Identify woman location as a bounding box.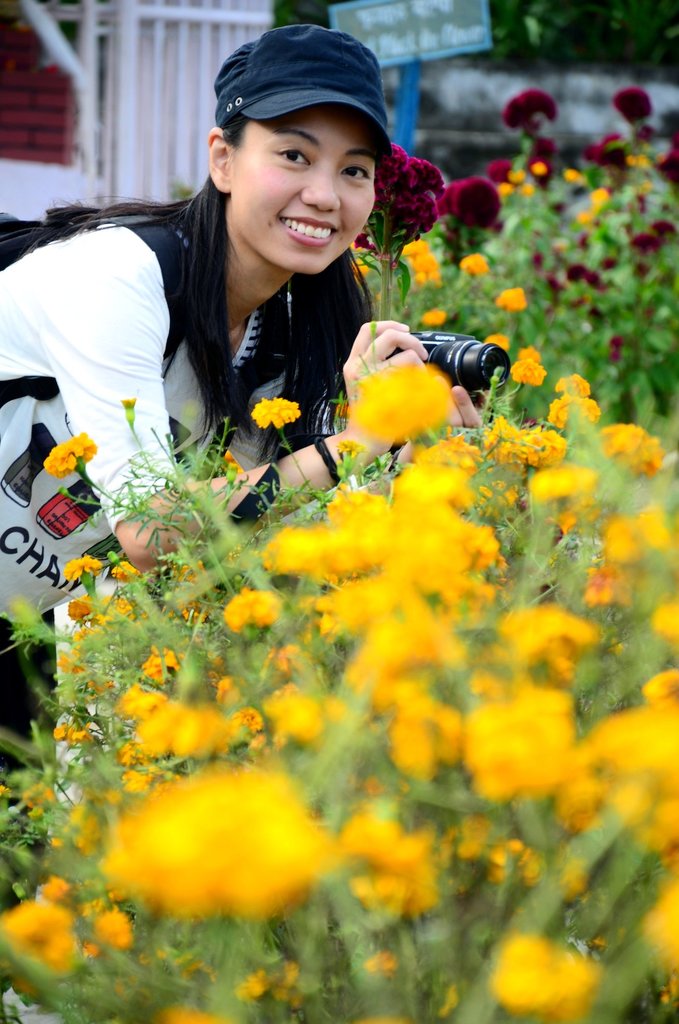
BBox(45, 19, 497, 783).
